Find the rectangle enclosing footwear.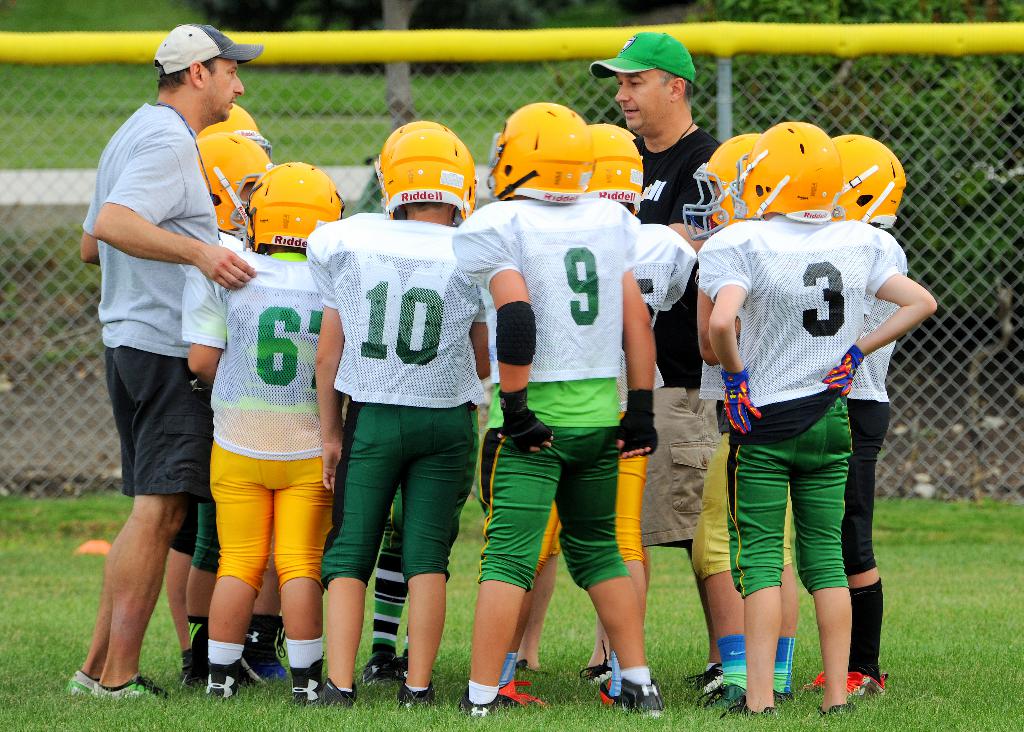
box(497, 681, 546, 703).
